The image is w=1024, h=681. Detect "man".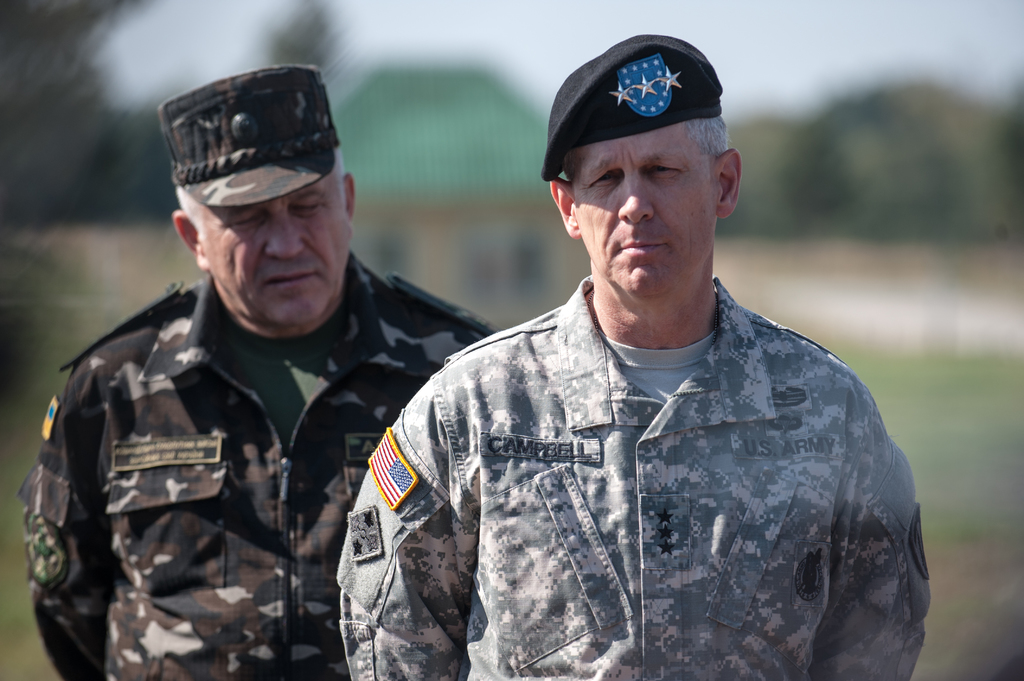
Detection: 15:60:499:680.
